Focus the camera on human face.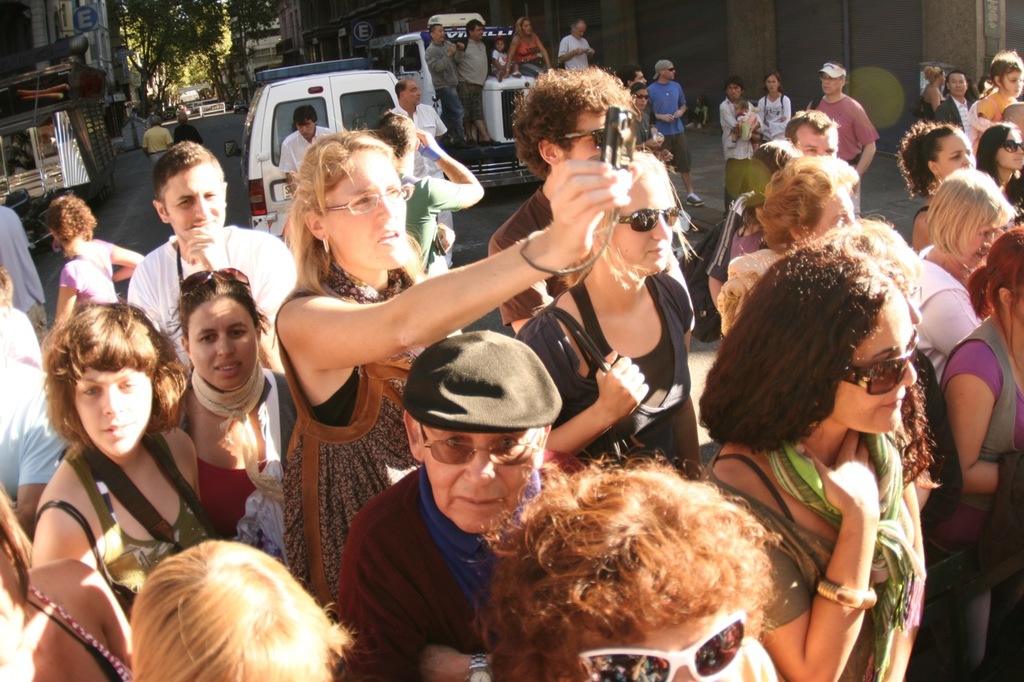
Focus region: (405, 78, 420, 104).
